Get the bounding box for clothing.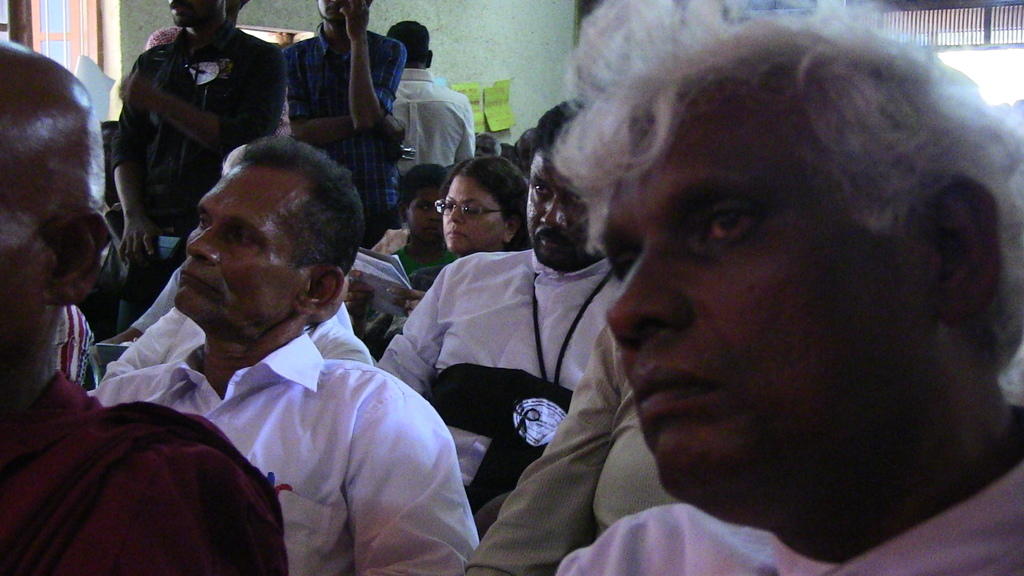
l=0, t=366, r=292, b=575.
